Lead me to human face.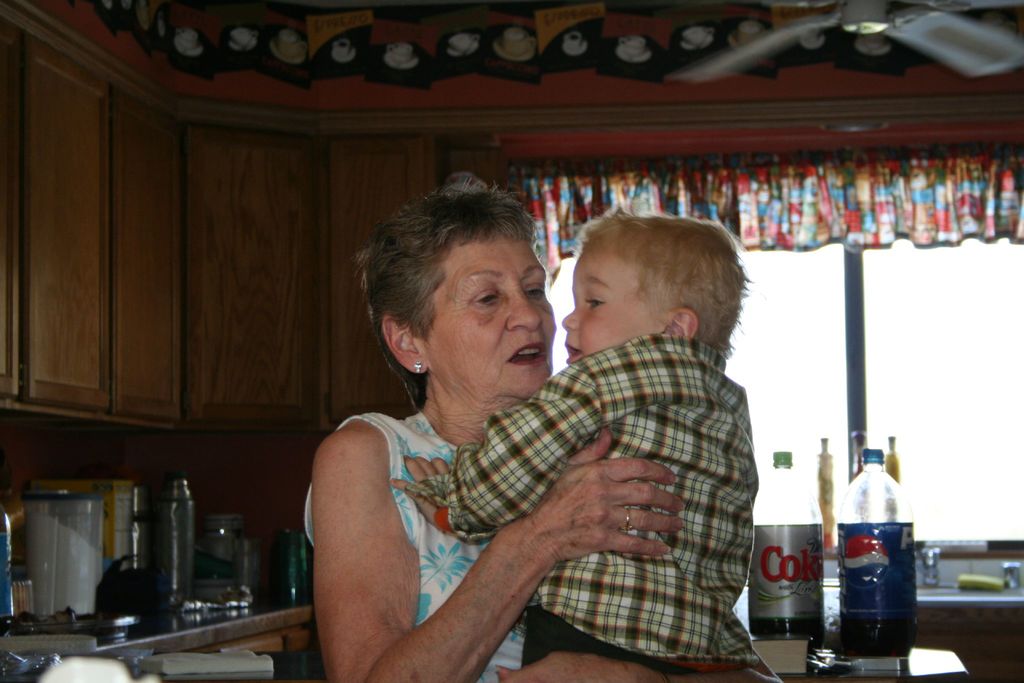
Lead to [x1=562, y1=251, x2=668, y2=367].
